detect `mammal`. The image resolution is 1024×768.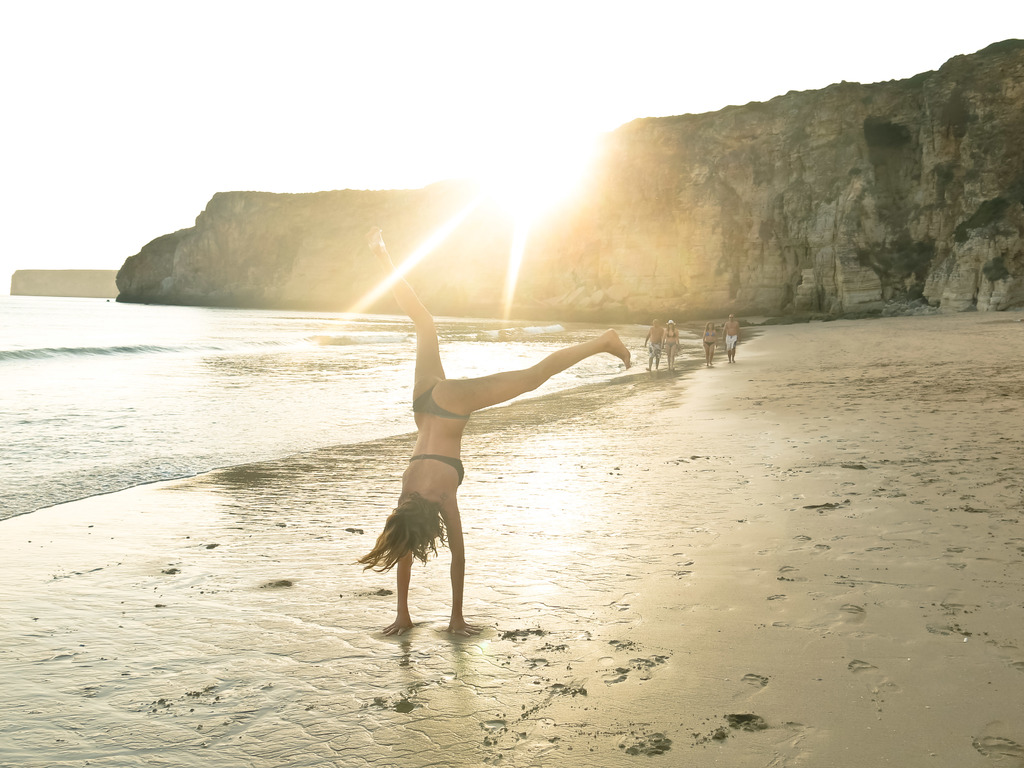
BBox(641, 319, 664, 367).
